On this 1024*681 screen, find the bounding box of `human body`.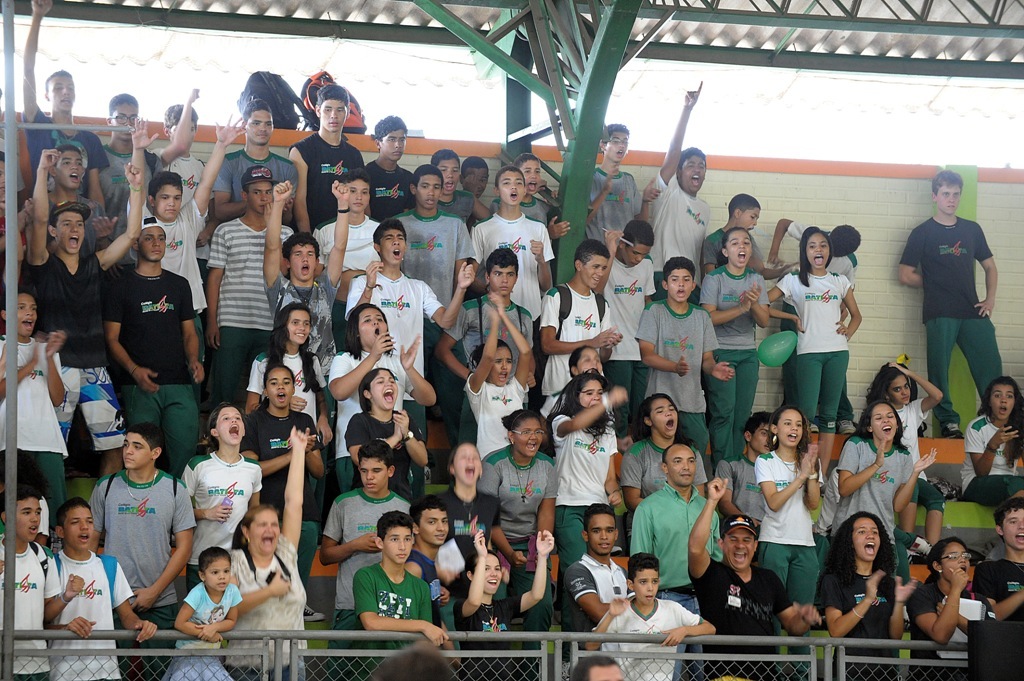
Bounding box: (x1=555, y1=551, x2=634, y2=654).
